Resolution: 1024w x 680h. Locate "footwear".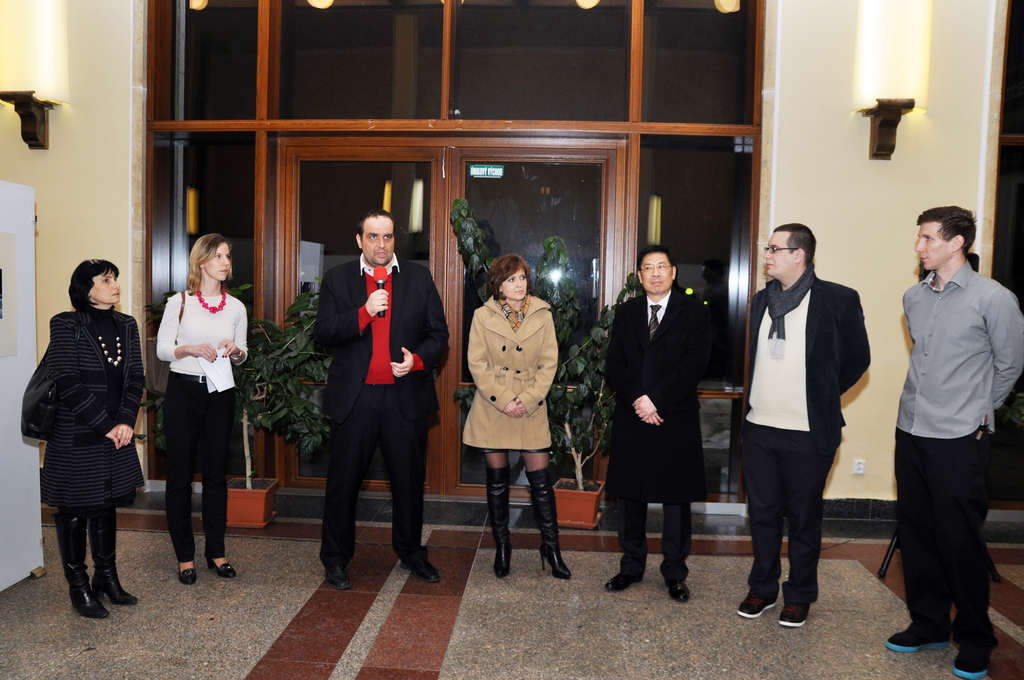
l=779, t=592, r=810, b=627.
